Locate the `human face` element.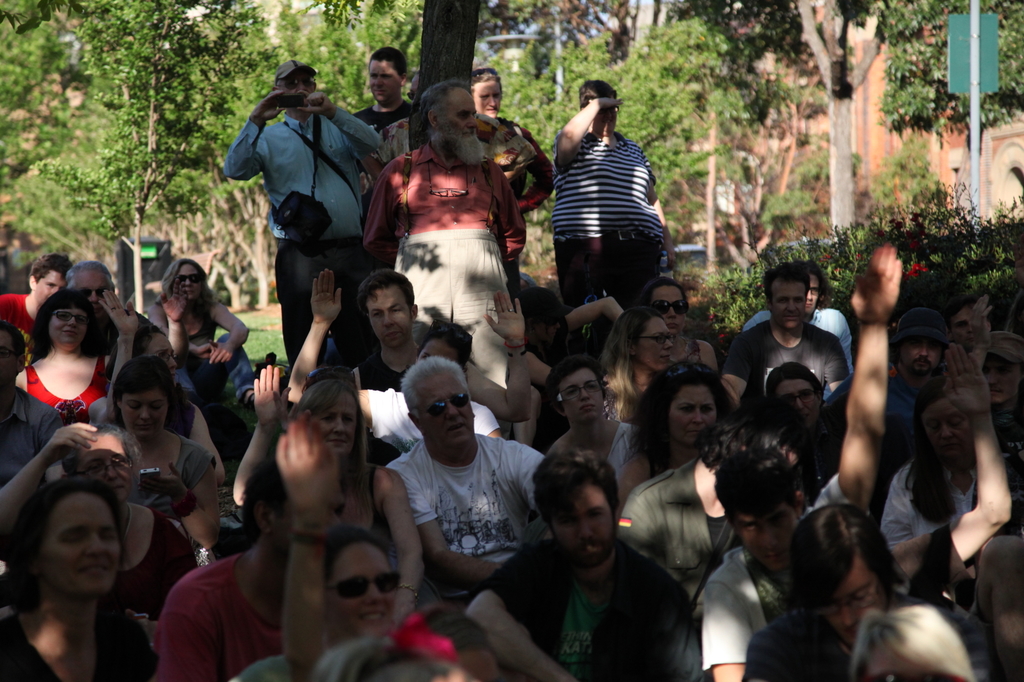
Element bbox: [54, 310, 86, 341].
